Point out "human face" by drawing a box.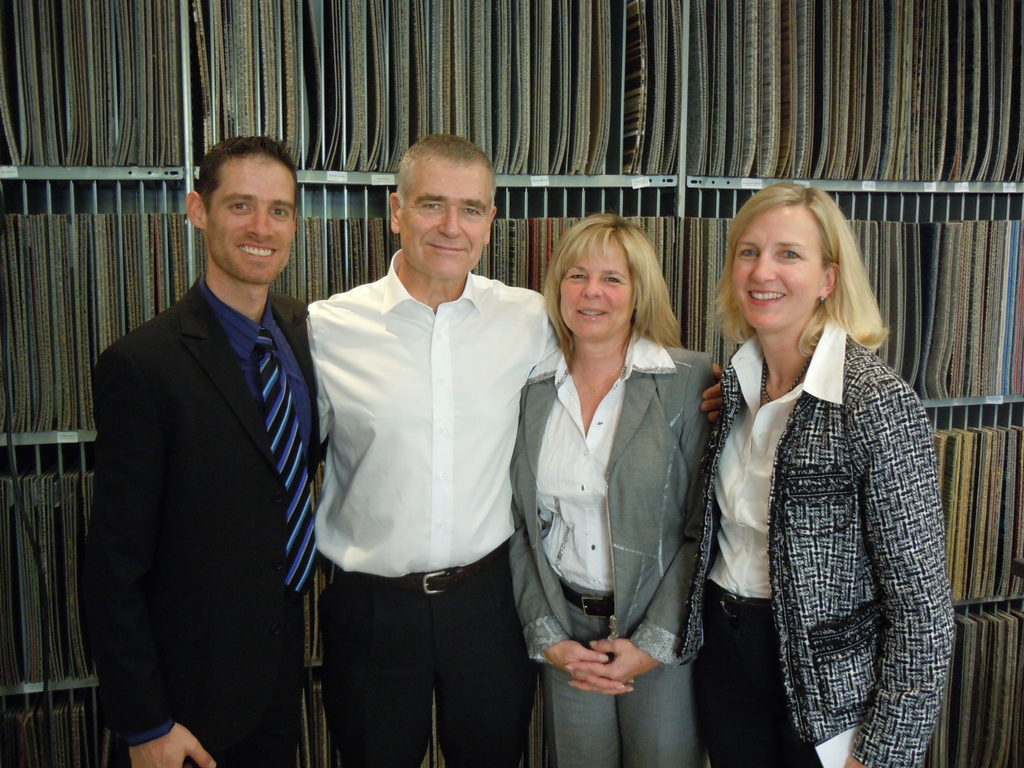
556, 241, 638, 336.
